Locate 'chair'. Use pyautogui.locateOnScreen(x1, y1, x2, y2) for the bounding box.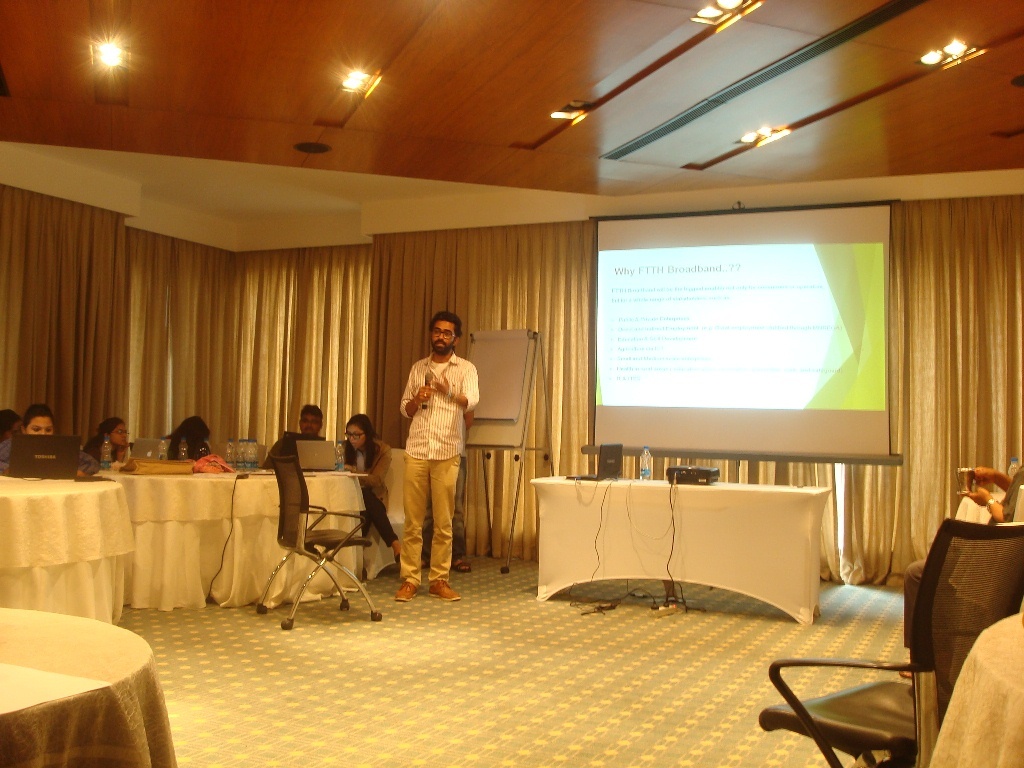
pyautogui.locateOnScreen(257, 457, 381, 629).
